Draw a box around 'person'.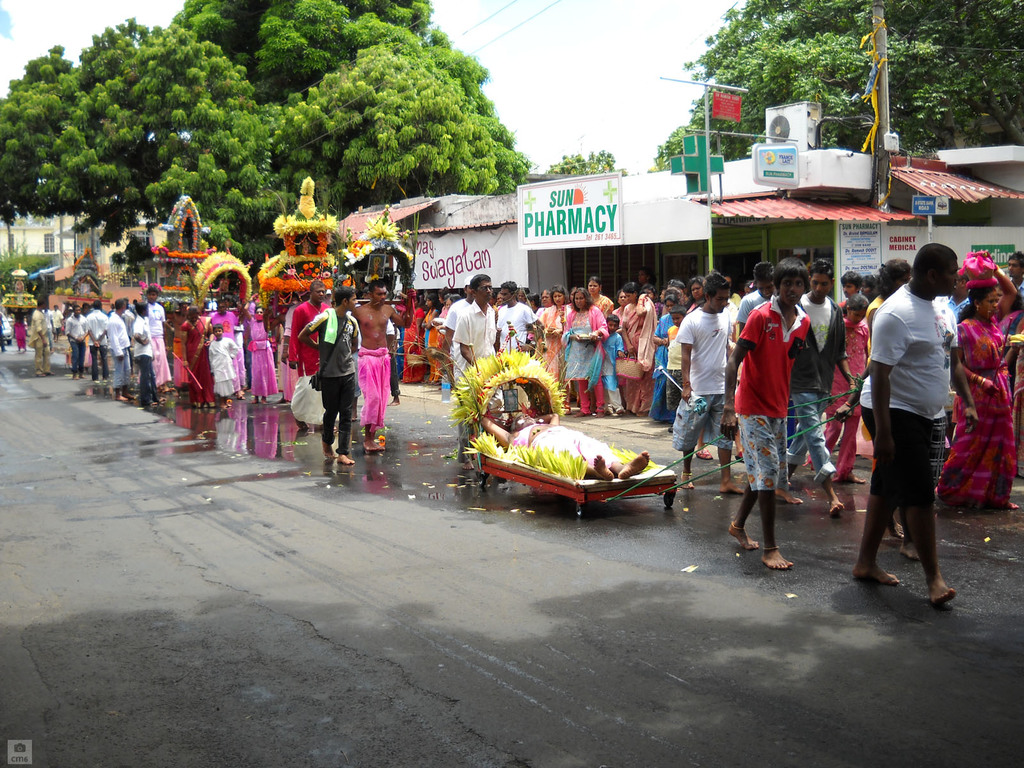
[left=735, top=264, right=821, bottom=569].
